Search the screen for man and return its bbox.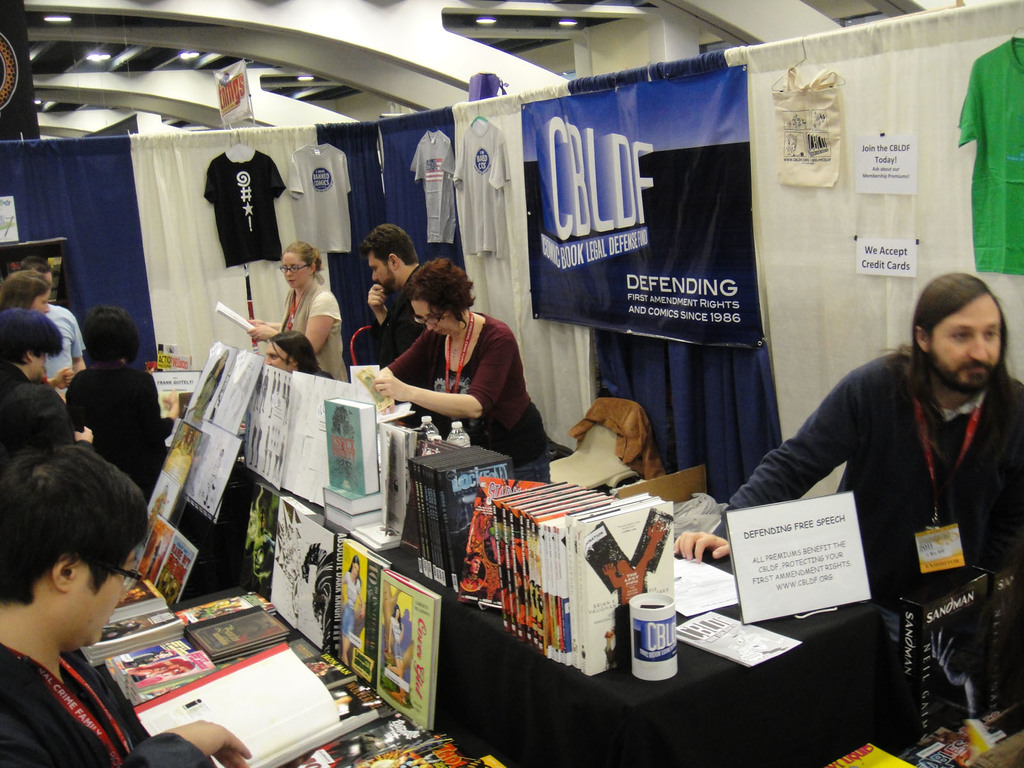
Found: box(355, 216, 428, 425).
